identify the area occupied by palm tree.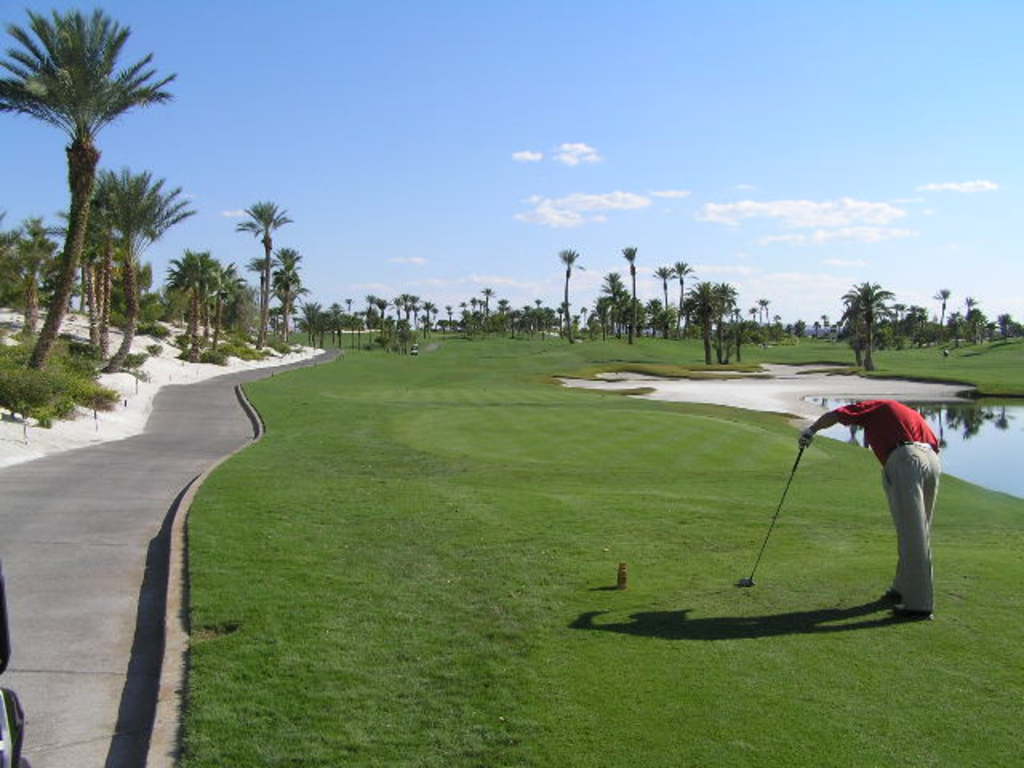
Area: 91:163:203:368.
